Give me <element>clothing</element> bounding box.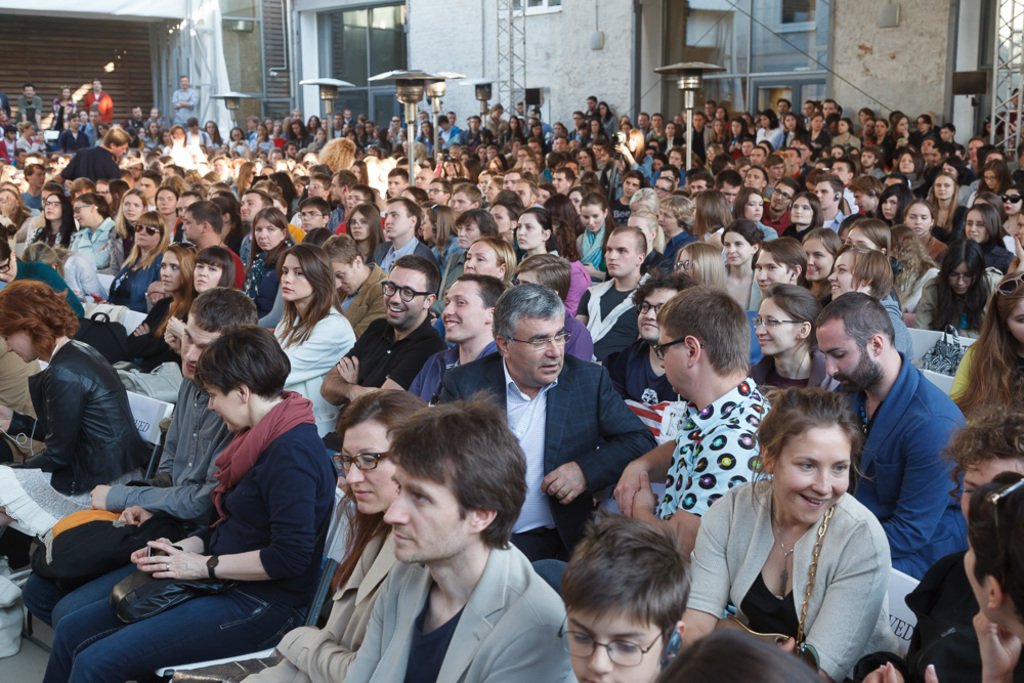
box=[50, 91, 78, 135].
